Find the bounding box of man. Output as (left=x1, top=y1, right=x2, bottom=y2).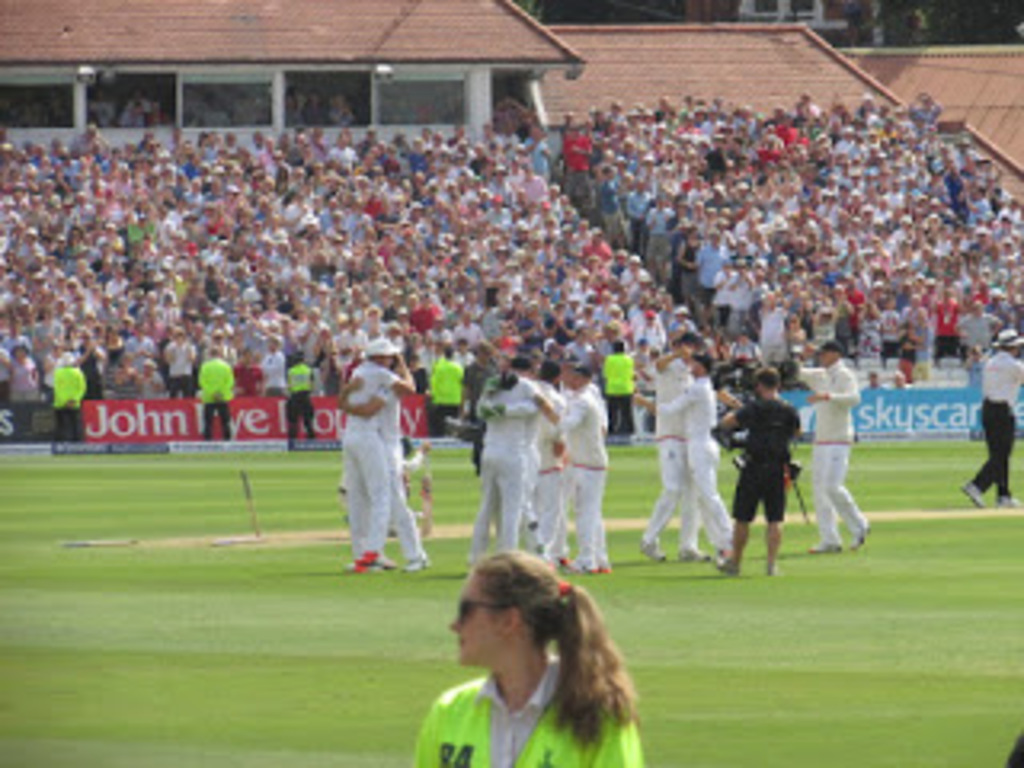
(left=637, top=330, right=704, bottom=560).
